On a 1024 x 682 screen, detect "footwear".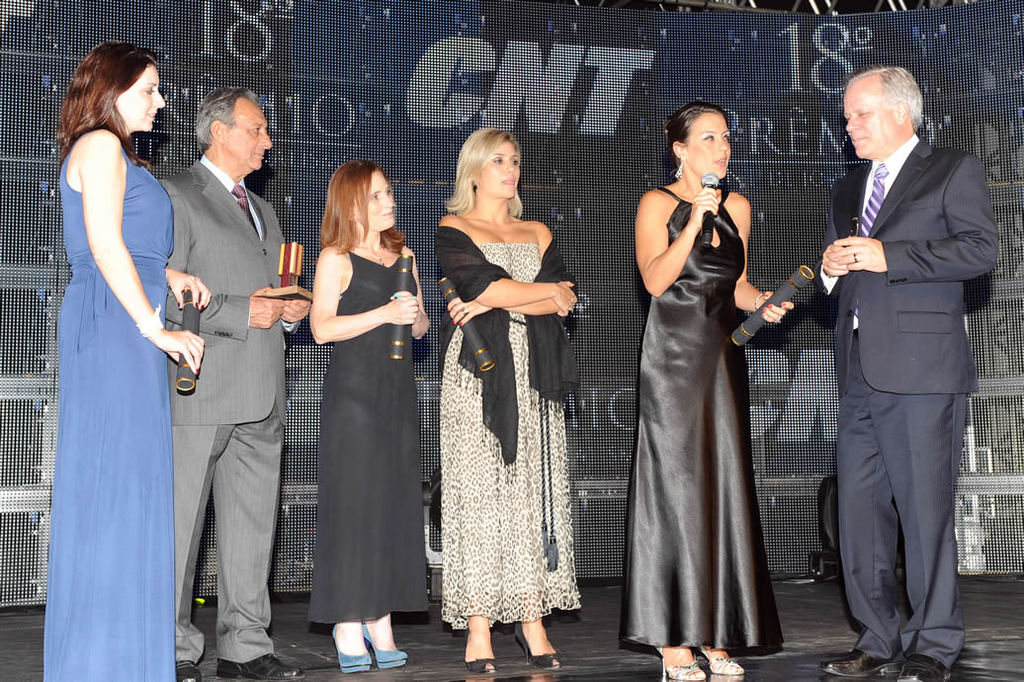
(x1=174, y1=661, x2=198, y2=681).
